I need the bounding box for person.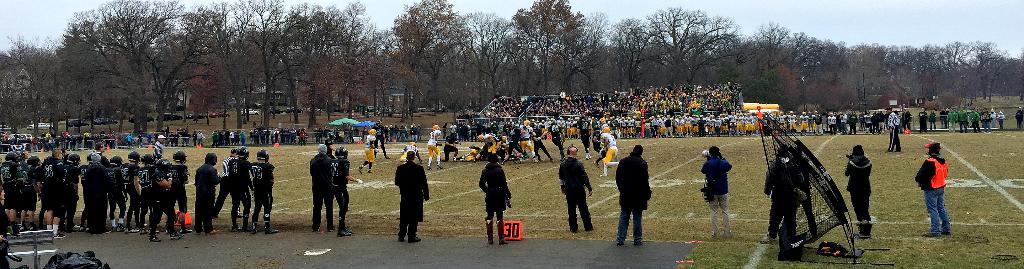
Here it is: (365, 128, 372, 163).
